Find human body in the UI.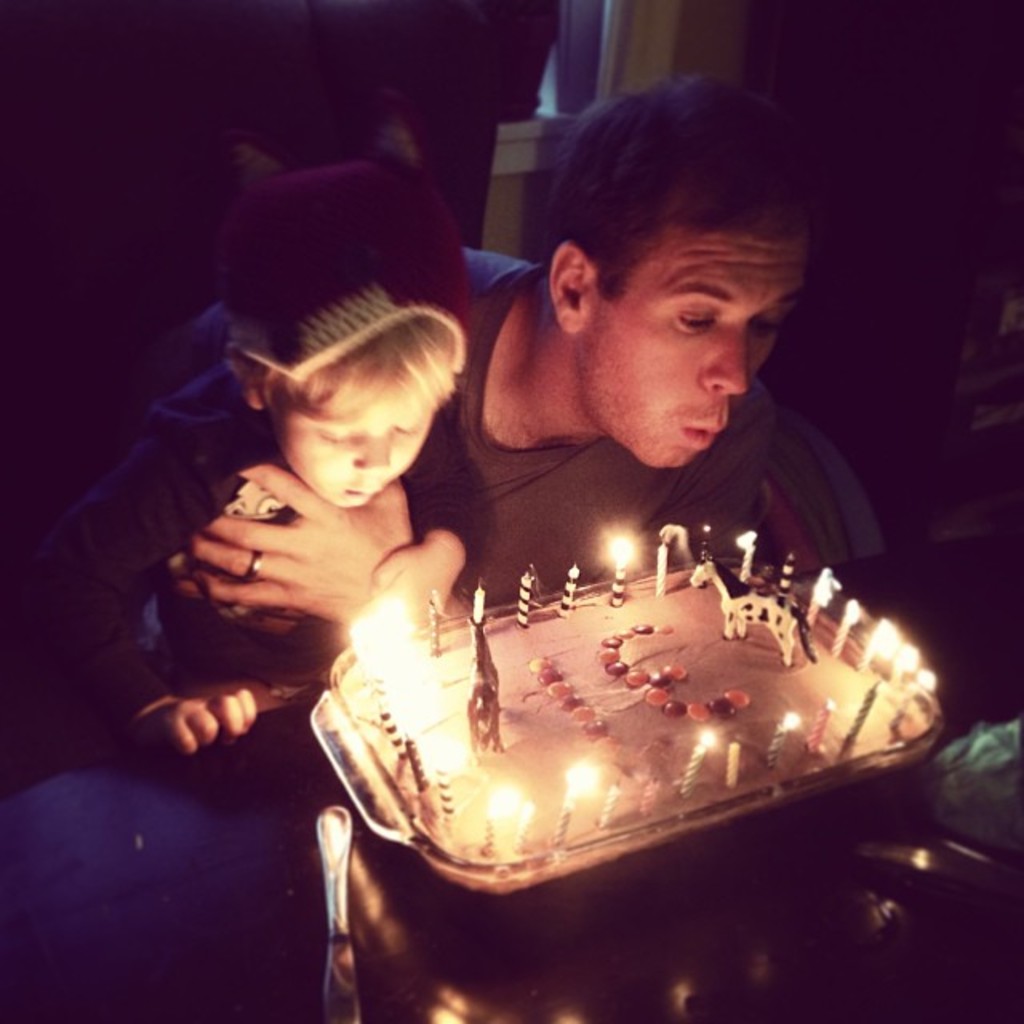
UI element at {"left": 45, "top": 131, "right": 477, "bottom": 790}.
